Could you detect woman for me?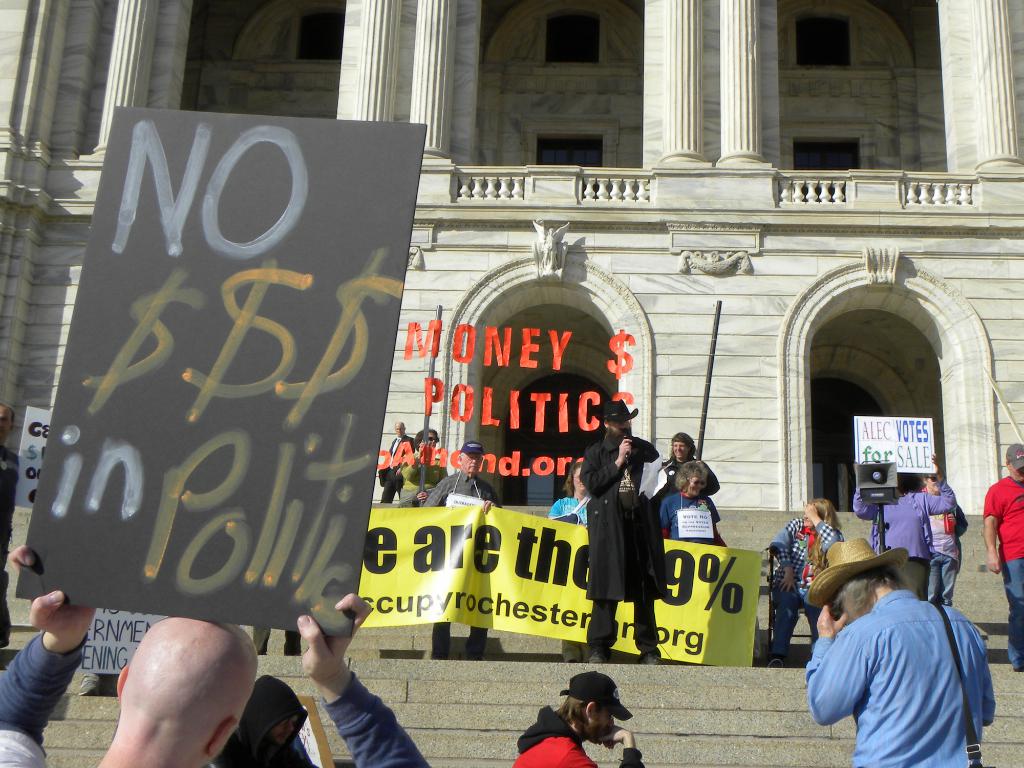
Detection result: bbox=[663, 456, 729, 543].
